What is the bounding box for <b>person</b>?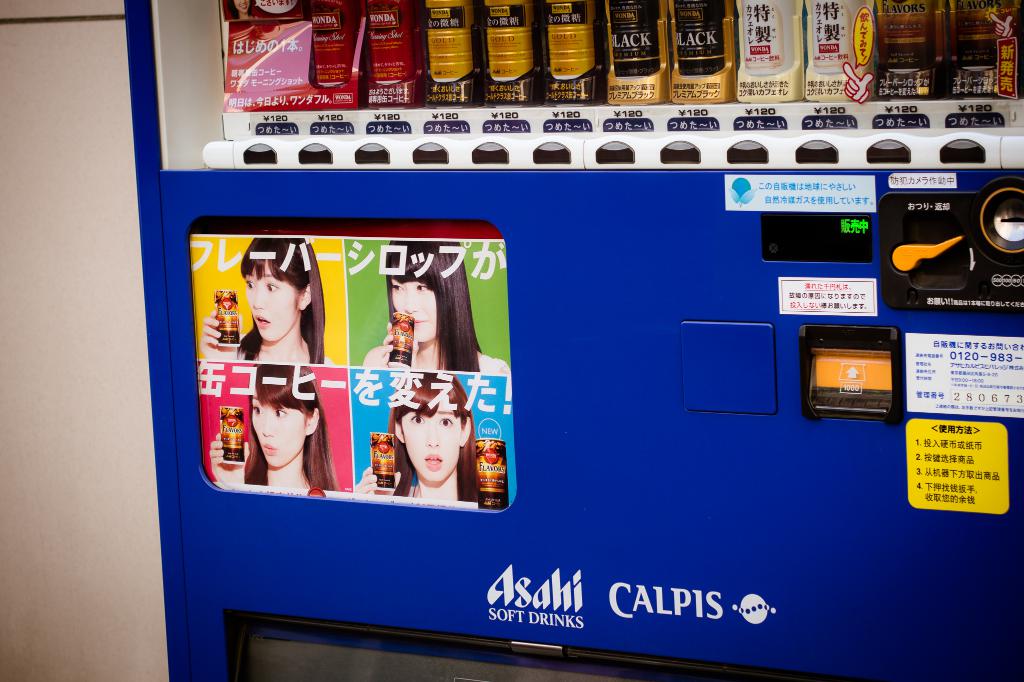
(x1=353, y1=371, x2=486, y2=509).
